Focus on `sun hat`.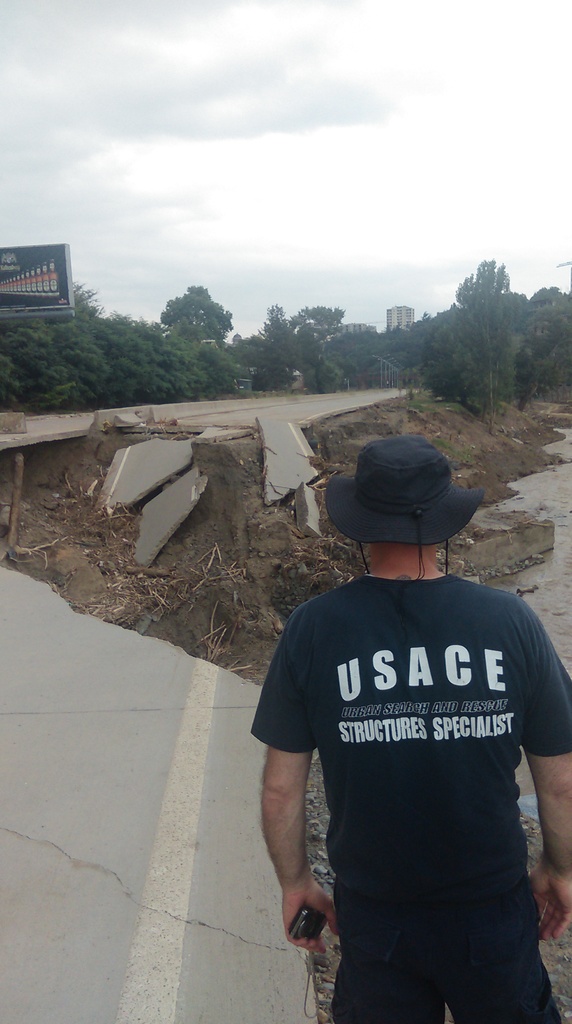
Focused at [317,433,491,581].
